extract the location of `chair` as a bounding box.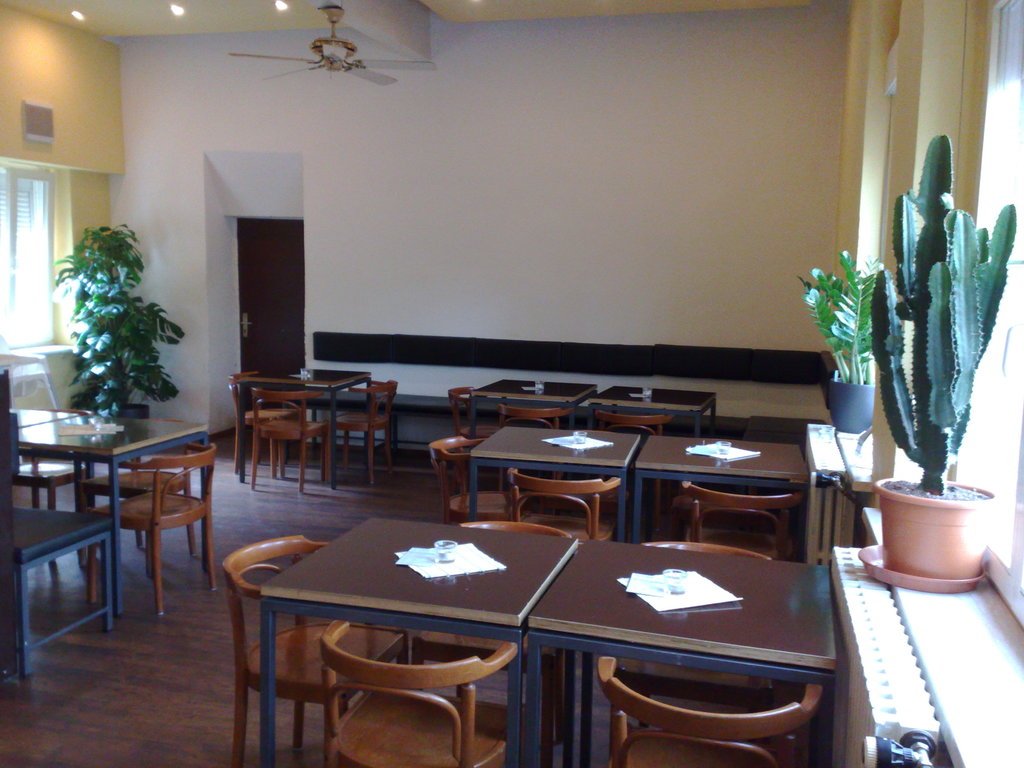
left=502, top=466, right=620, bottom=544.
